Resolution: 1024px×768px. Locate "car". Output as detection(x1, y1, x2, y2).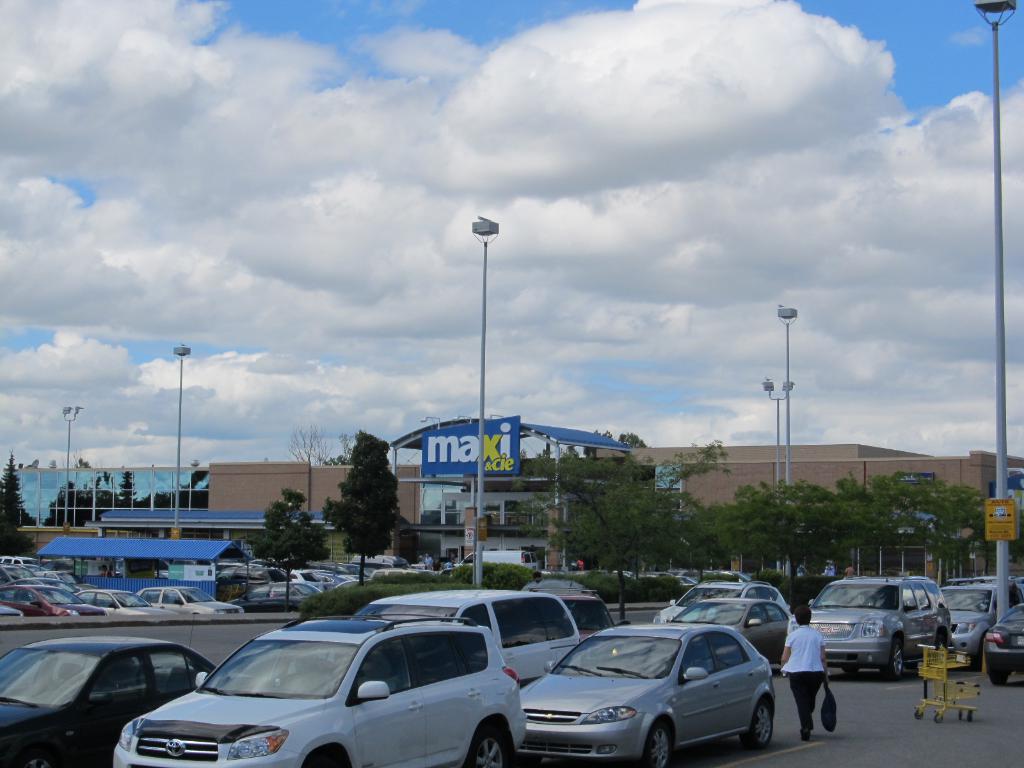
detection(793, 575, 959, 687).
